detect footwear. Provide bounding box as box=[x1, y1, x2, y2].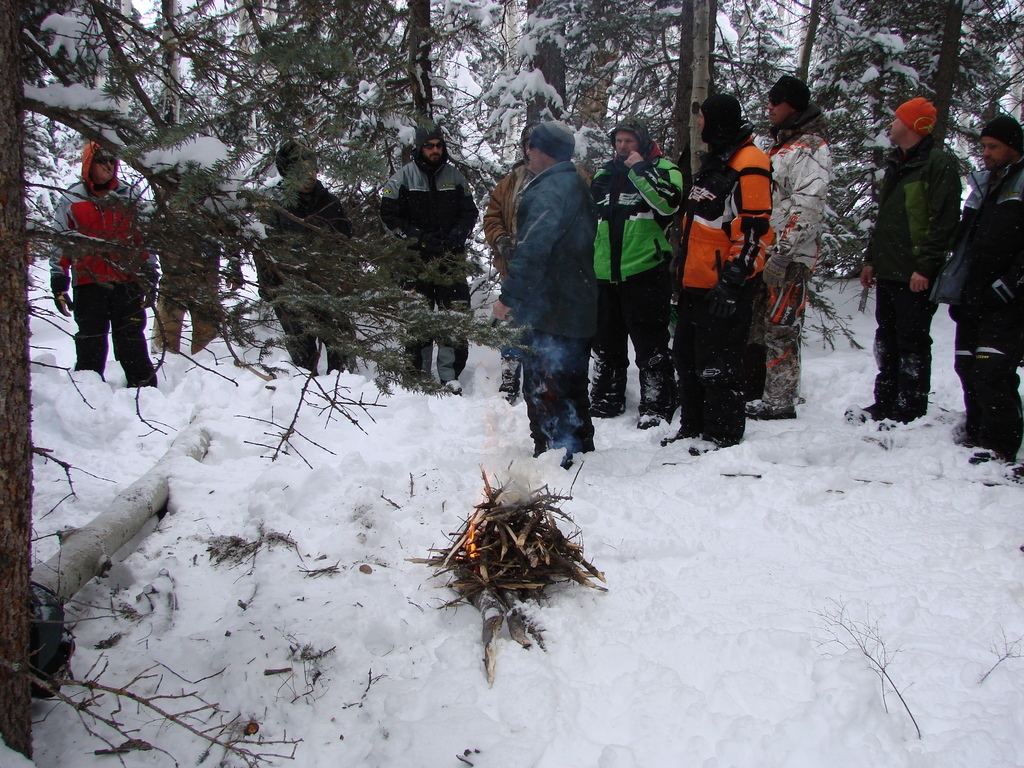
box=[634, 410, 667, 433].
